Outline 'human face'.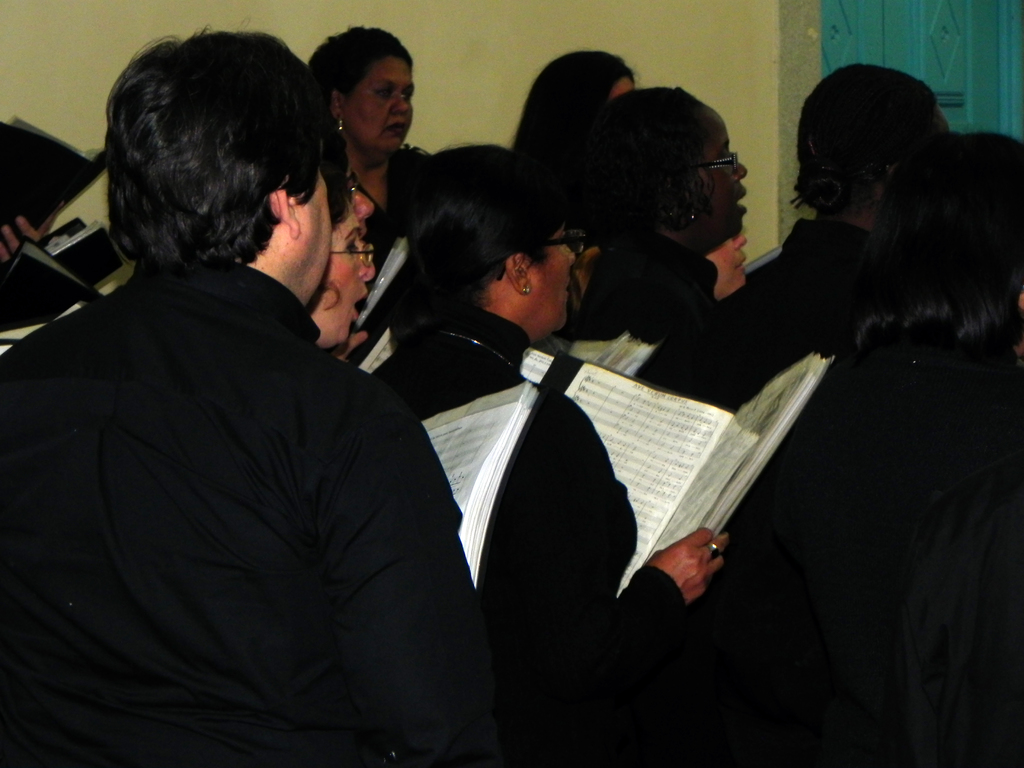
Outline: <box>318,202,378,342</box>.
